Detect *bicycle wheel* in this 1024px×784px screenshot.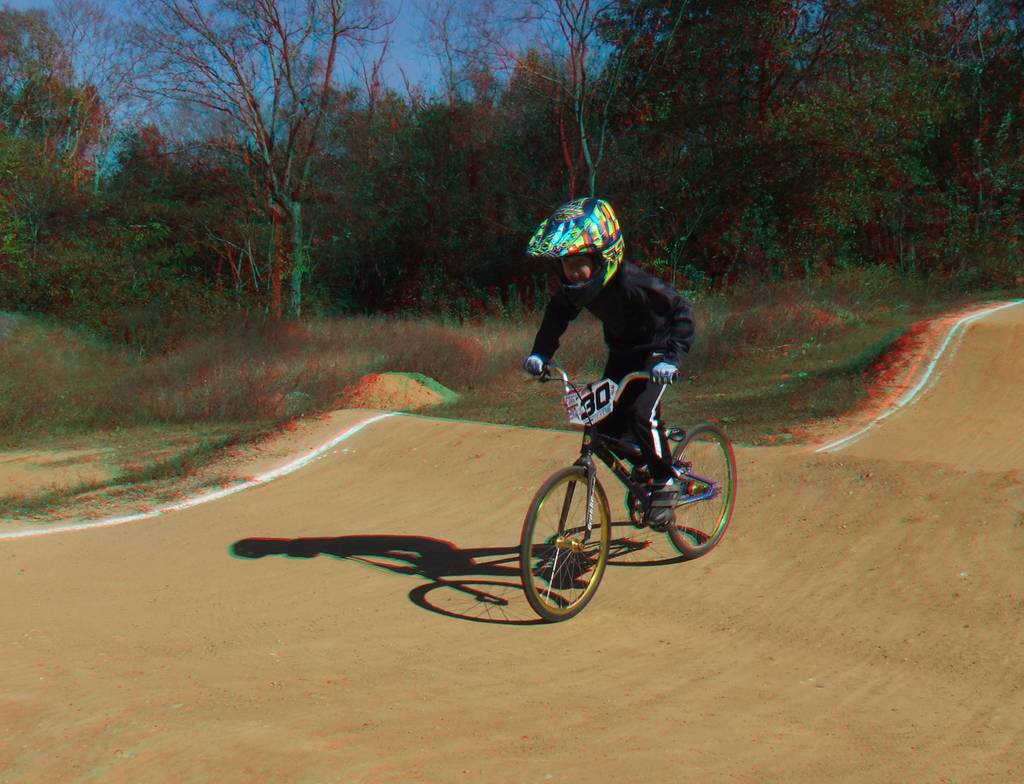
Detection: (515, 465, 612, 621).
